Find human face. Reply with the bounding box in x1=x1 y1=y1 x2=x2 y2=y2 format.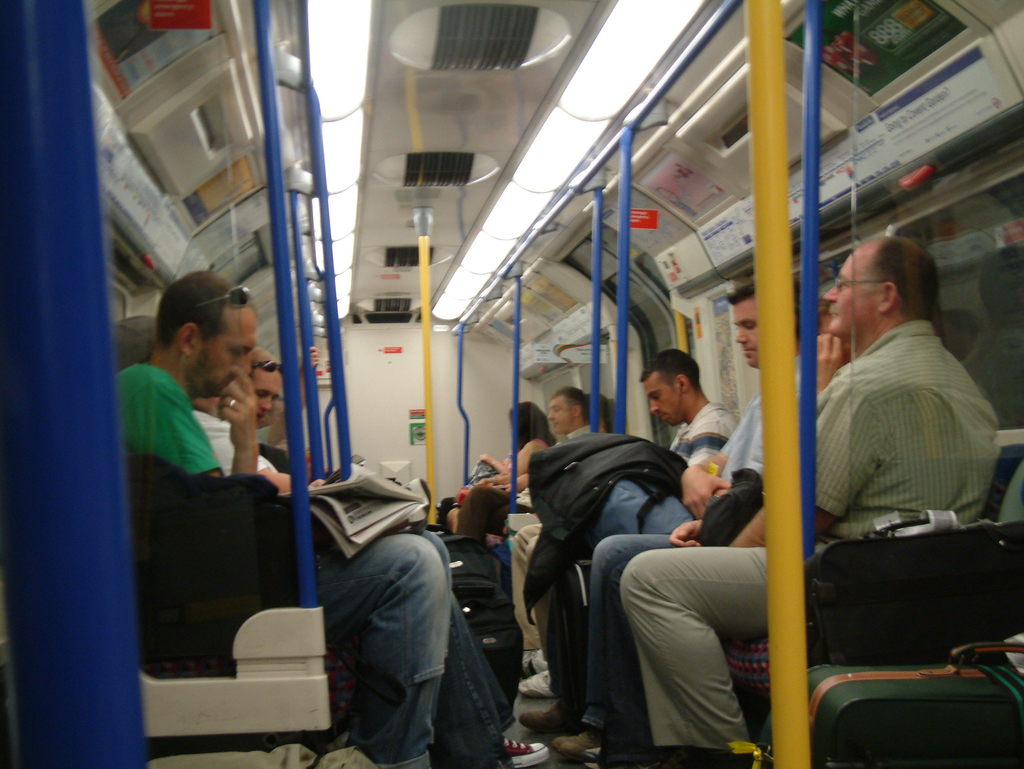
x1=203 y1=310 x2=256 y2=397.
